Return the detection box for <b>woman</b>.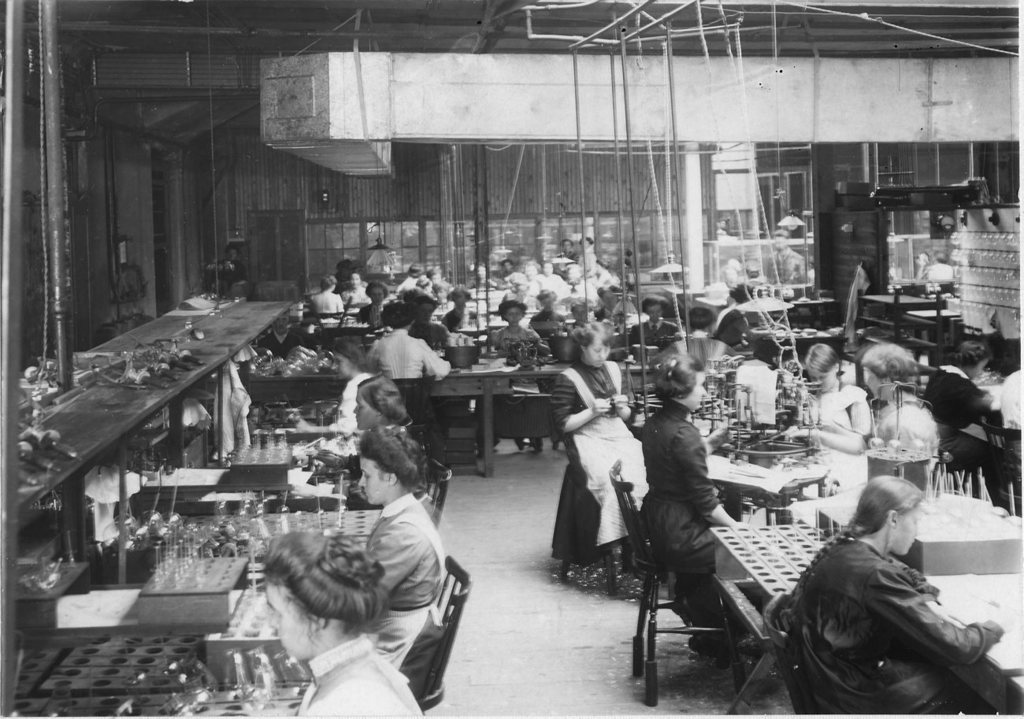
(x1=267, y1=536, x2=425, y2=718).
